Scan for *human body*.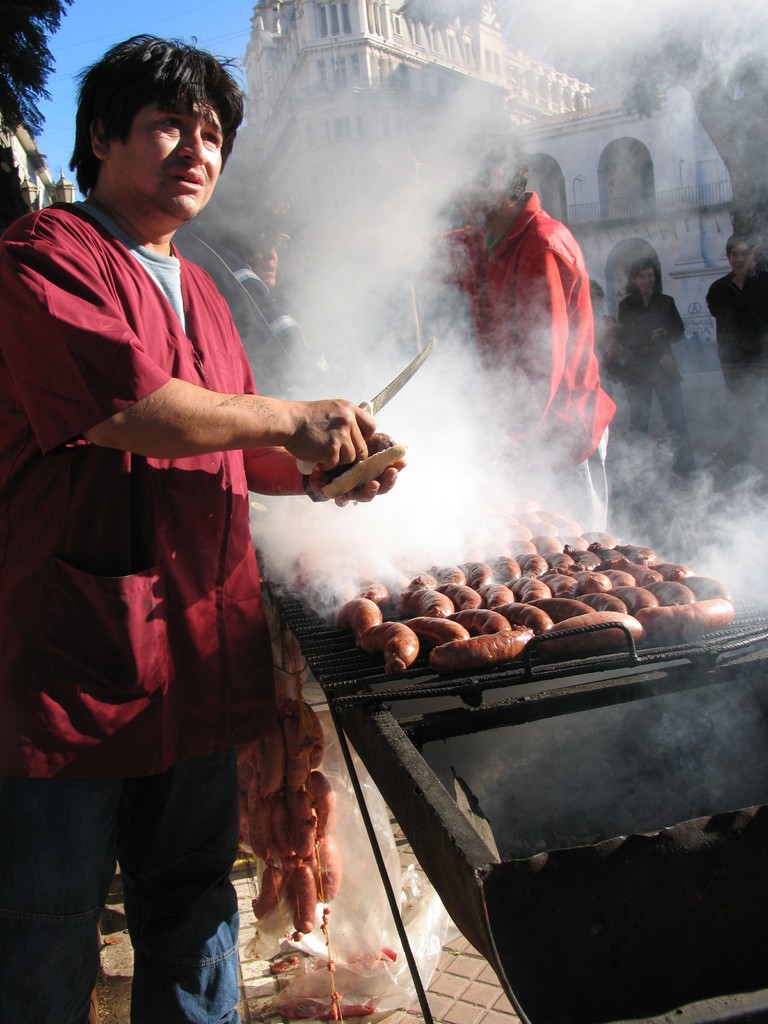
Scan result: 424, 131, 620, 538.
